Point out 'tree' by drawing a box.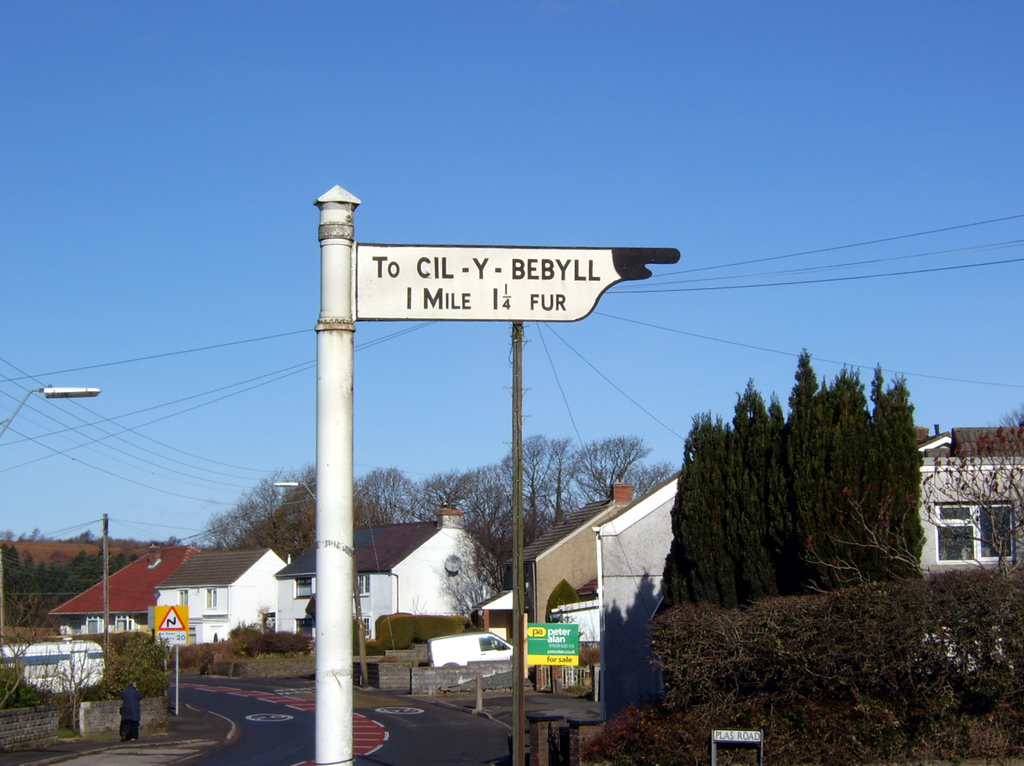
l=938, t=572, r=1023, b=704.
